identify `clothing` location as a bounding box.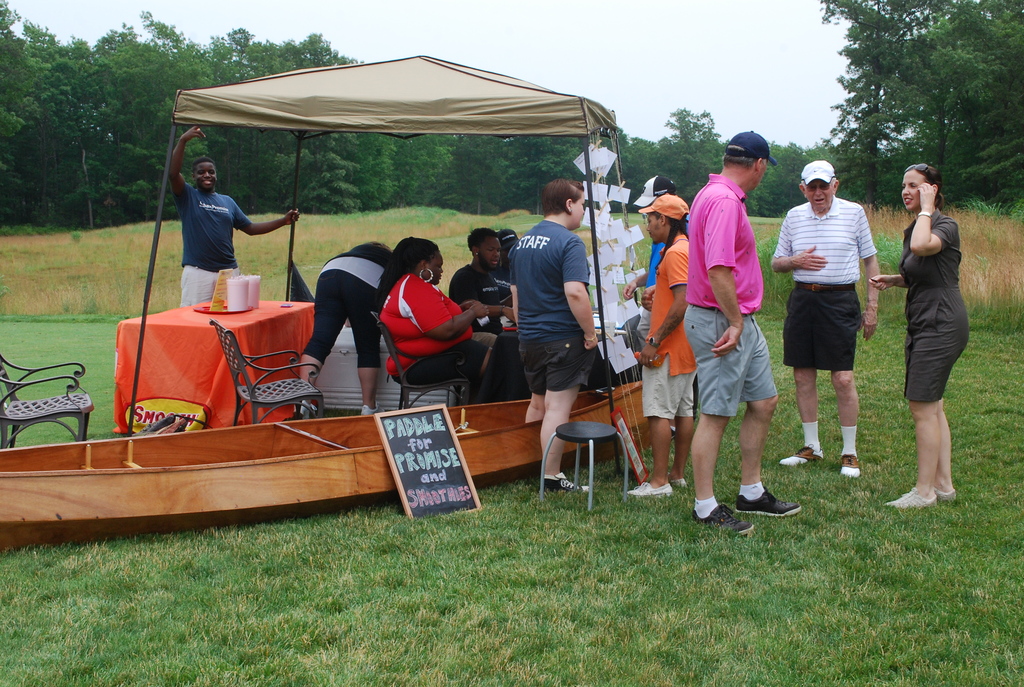
region(171, 187, 246, 306).
